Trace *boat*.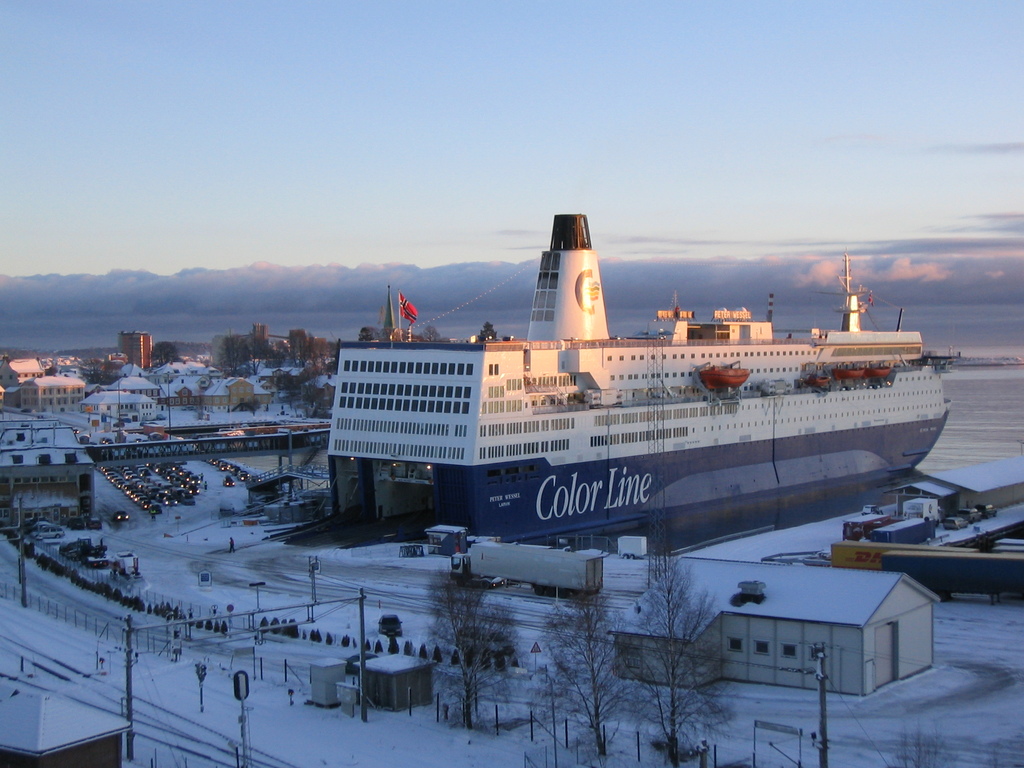
Traced to 308 205 915 553.
